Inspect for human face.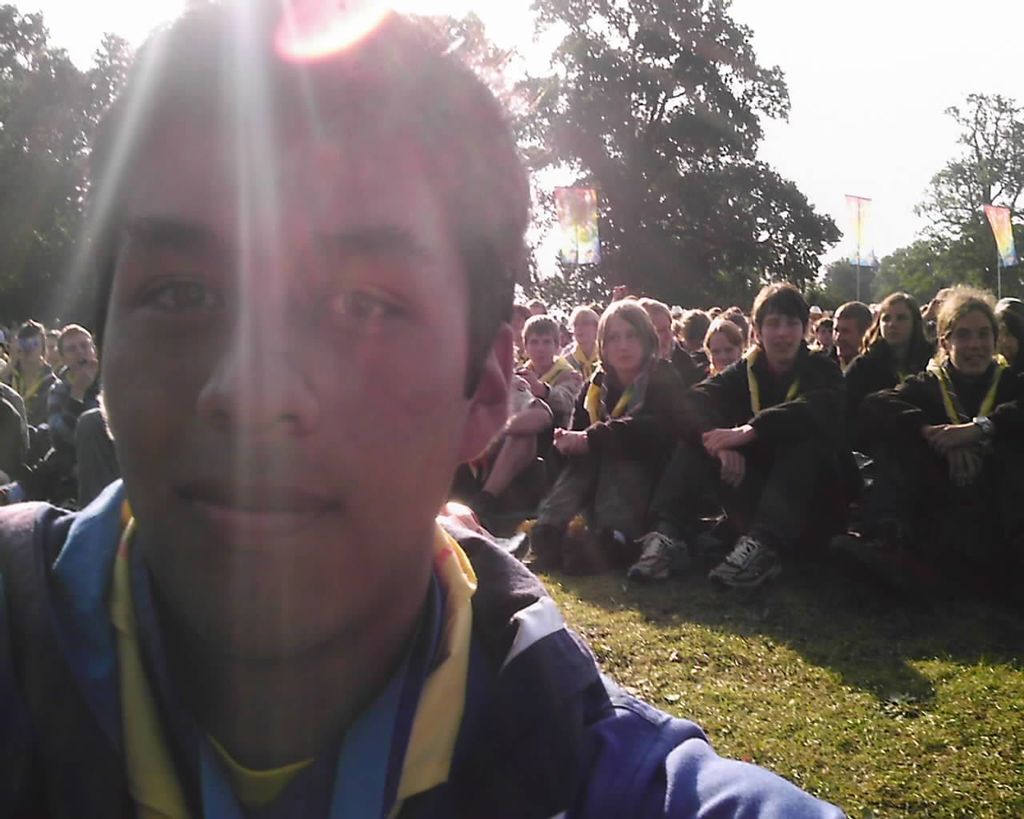
Inspection: crop(998, 313, 1022, 365).
